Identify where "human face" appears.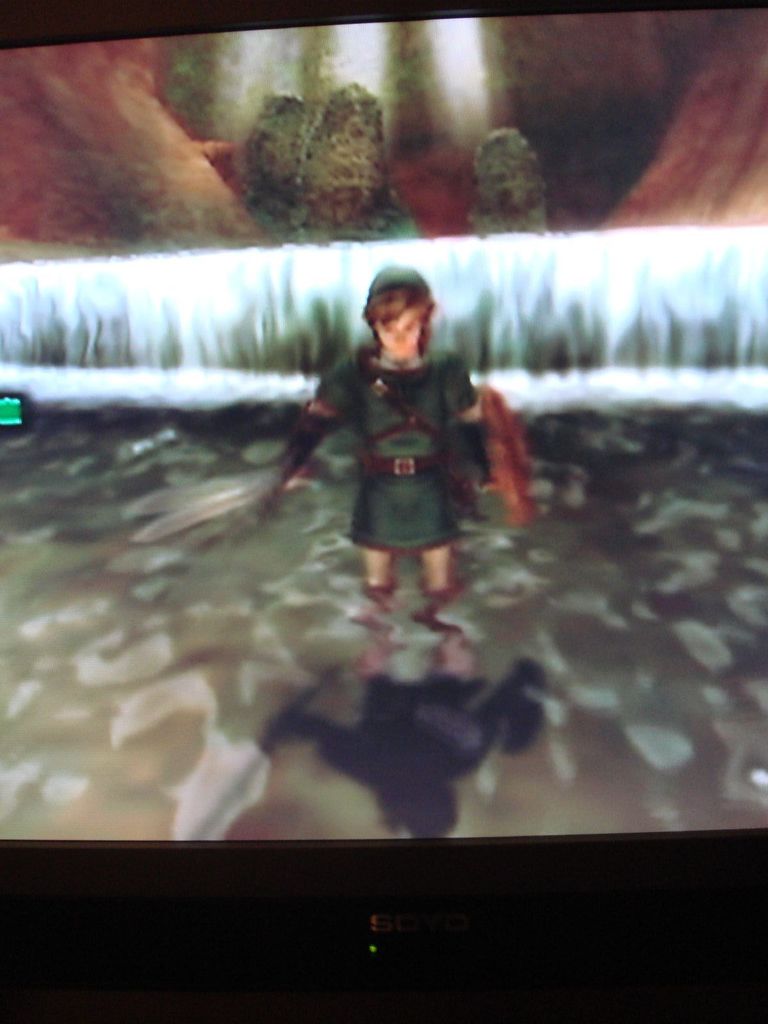
Appears at region(374, 309, 425, 356).
